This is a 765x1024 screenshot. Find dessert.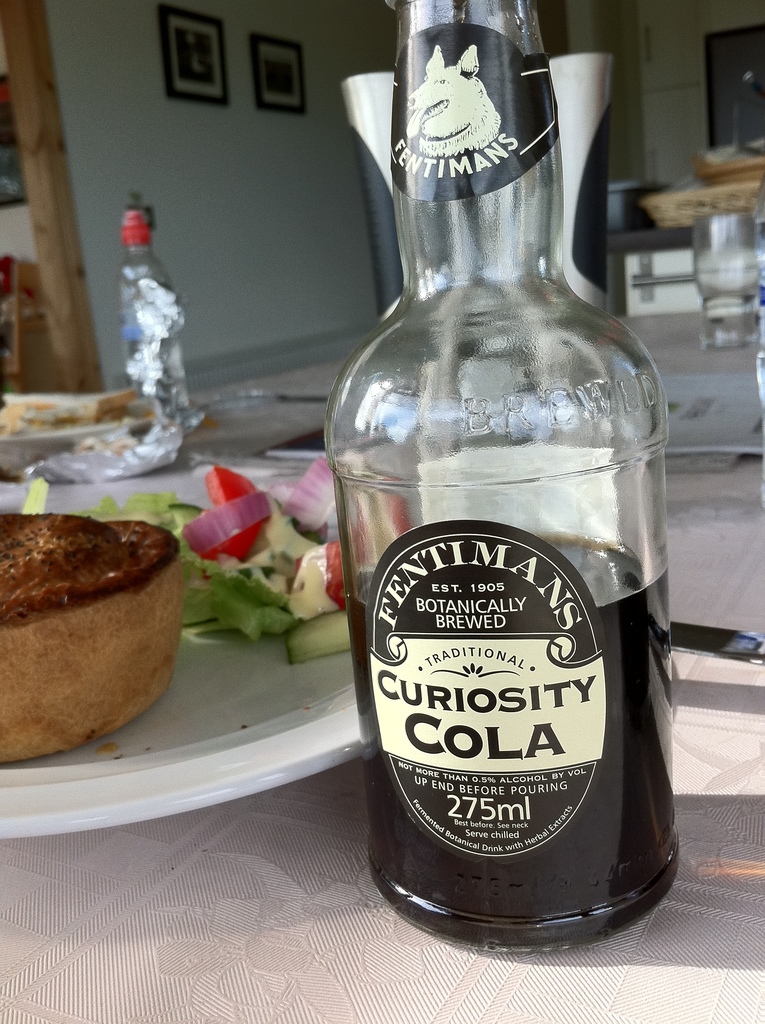
Bounding box: 269, 509, 316, 547.
